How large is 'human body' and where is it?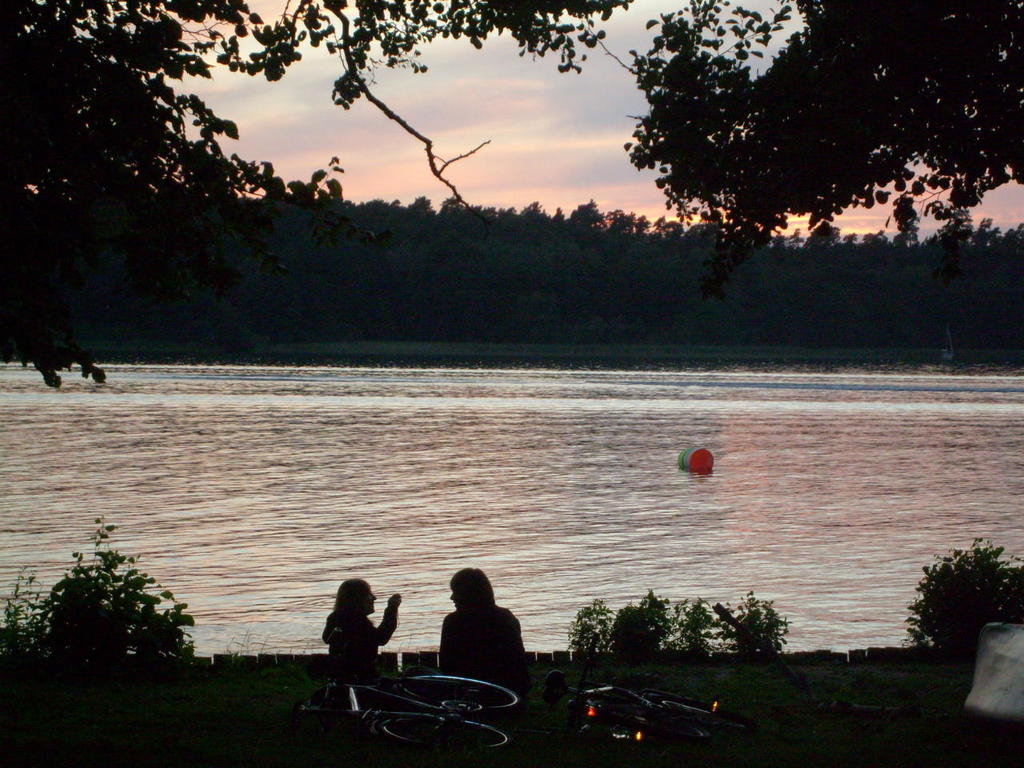
Bounding box: x1=325 y1=578 x2=406 y2=674.
